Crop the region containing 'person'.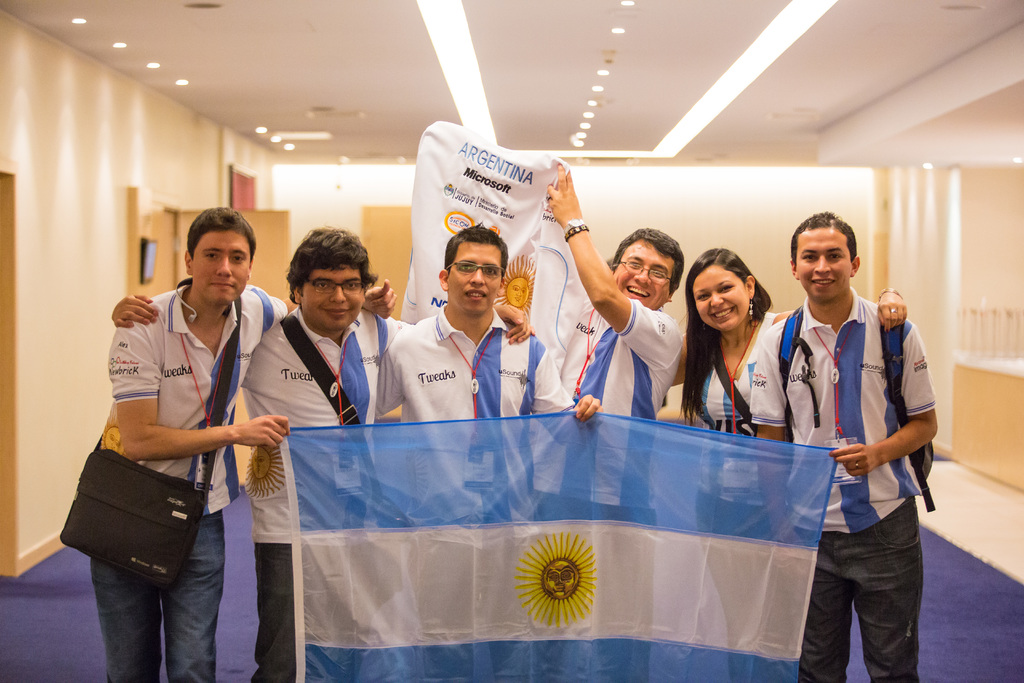
Crop region: {"left": 383, "top": 238, "right": 601, "bottom": 682}.
